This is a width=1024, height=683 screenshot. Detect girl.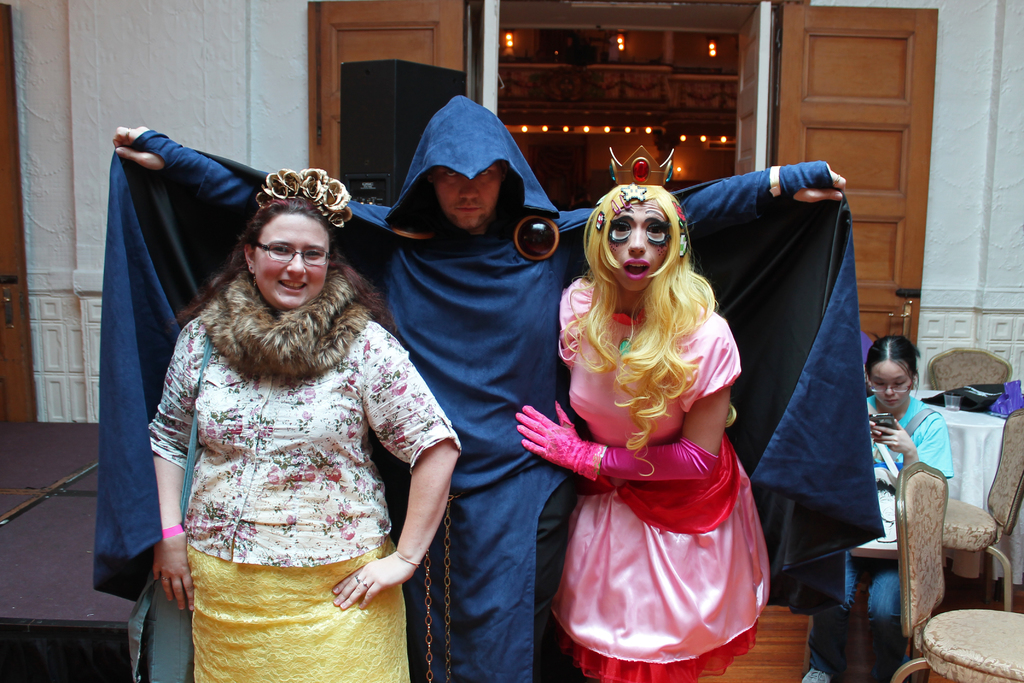
bbox(801, 338, 955, 682).
